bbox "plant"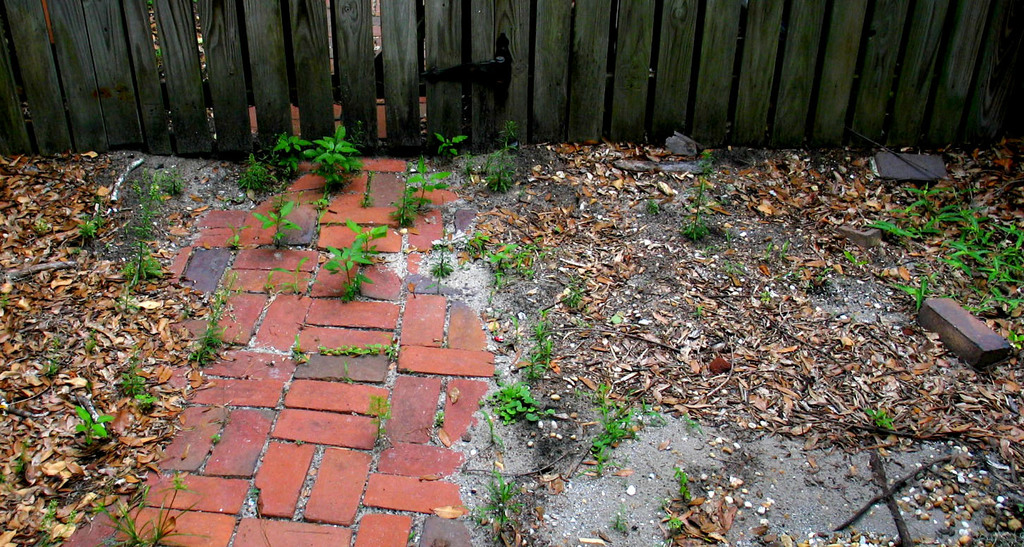
[346, 216, 390, 260]
